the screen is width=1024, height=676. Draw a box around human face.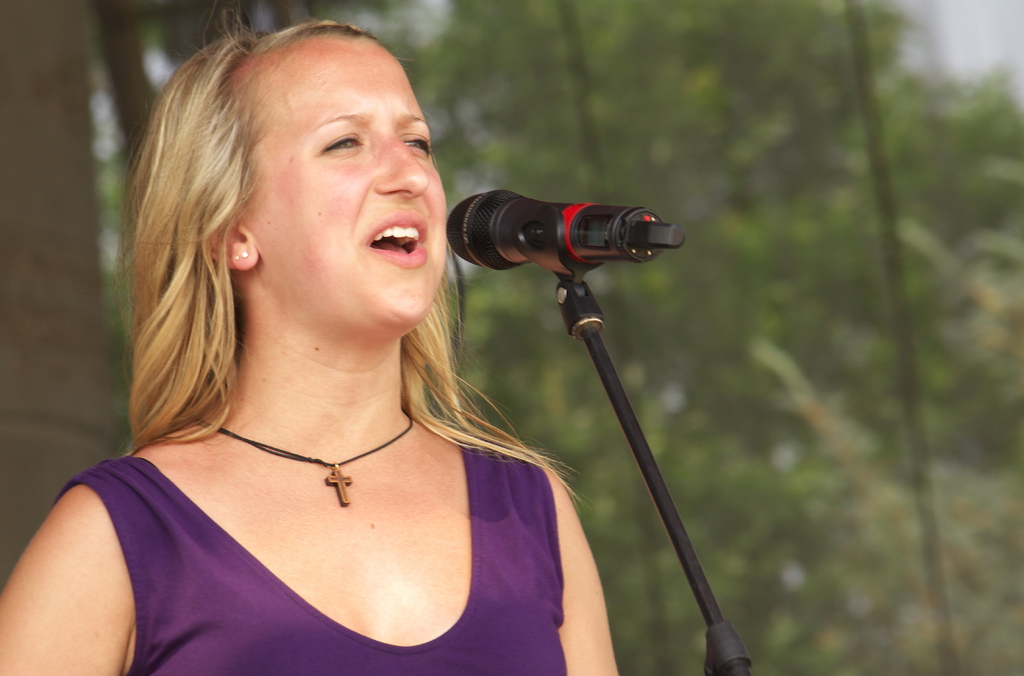
<bbox>255, 43, 446, 336</bbox>.
